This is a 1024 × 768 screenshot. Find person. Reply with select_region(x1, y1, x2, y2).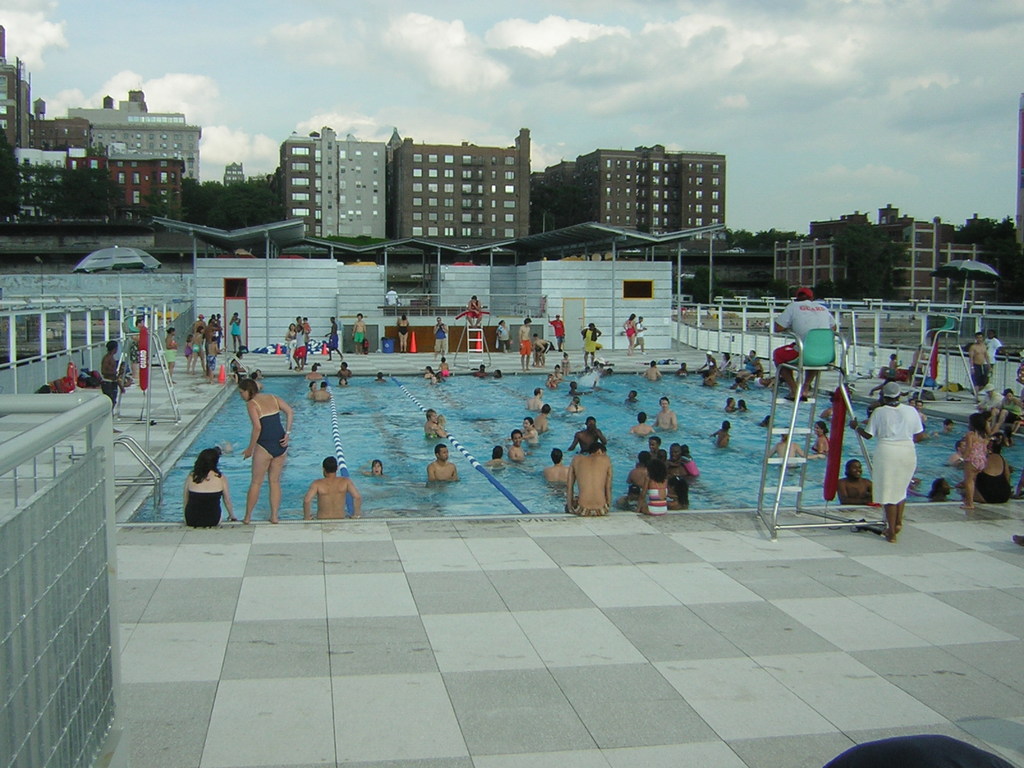
select_region(337, 376, 350, 385).
